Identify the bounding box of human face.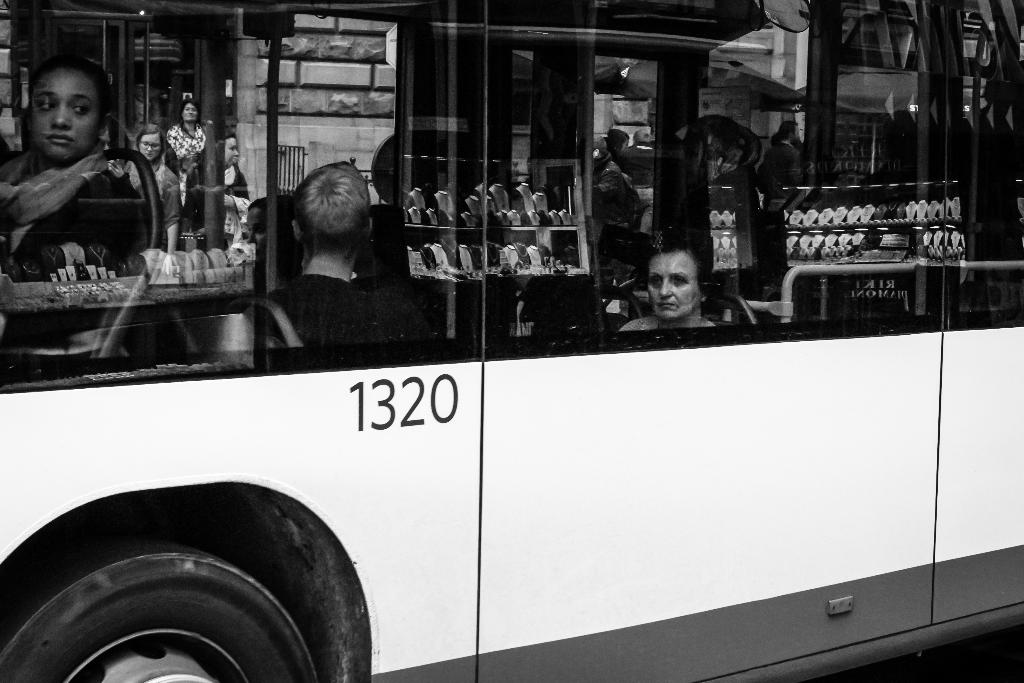
<region>245, 210, 268, 257</region>.
